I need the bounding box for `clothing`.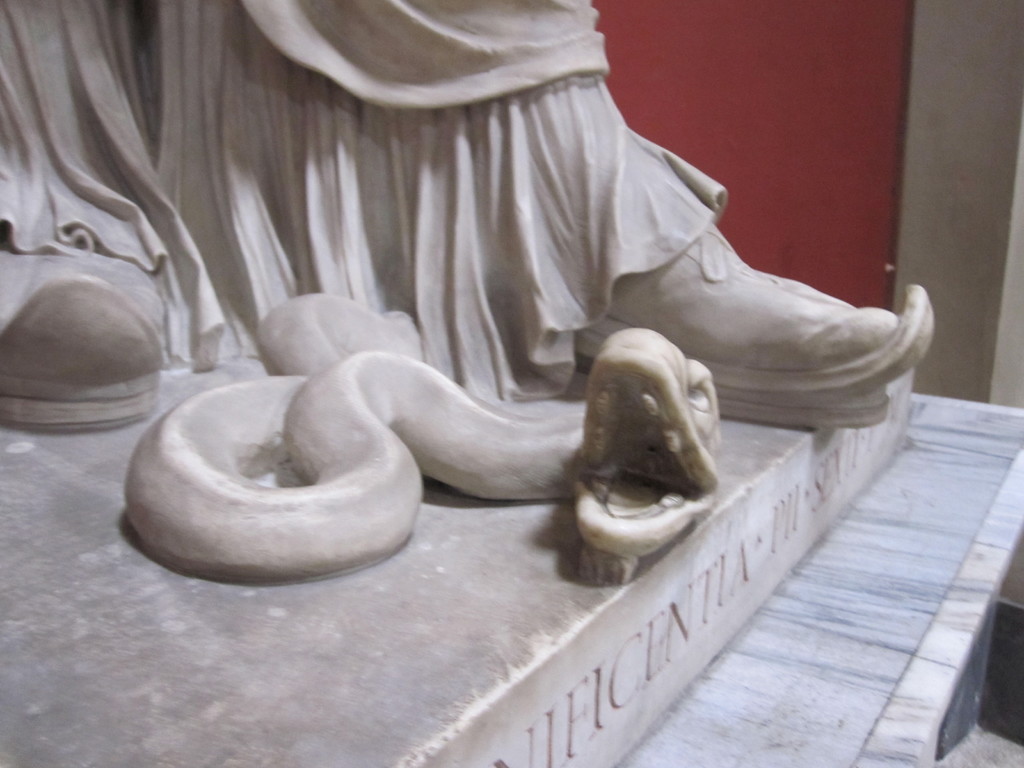
Here it is: 0, 0, 731, 385.
